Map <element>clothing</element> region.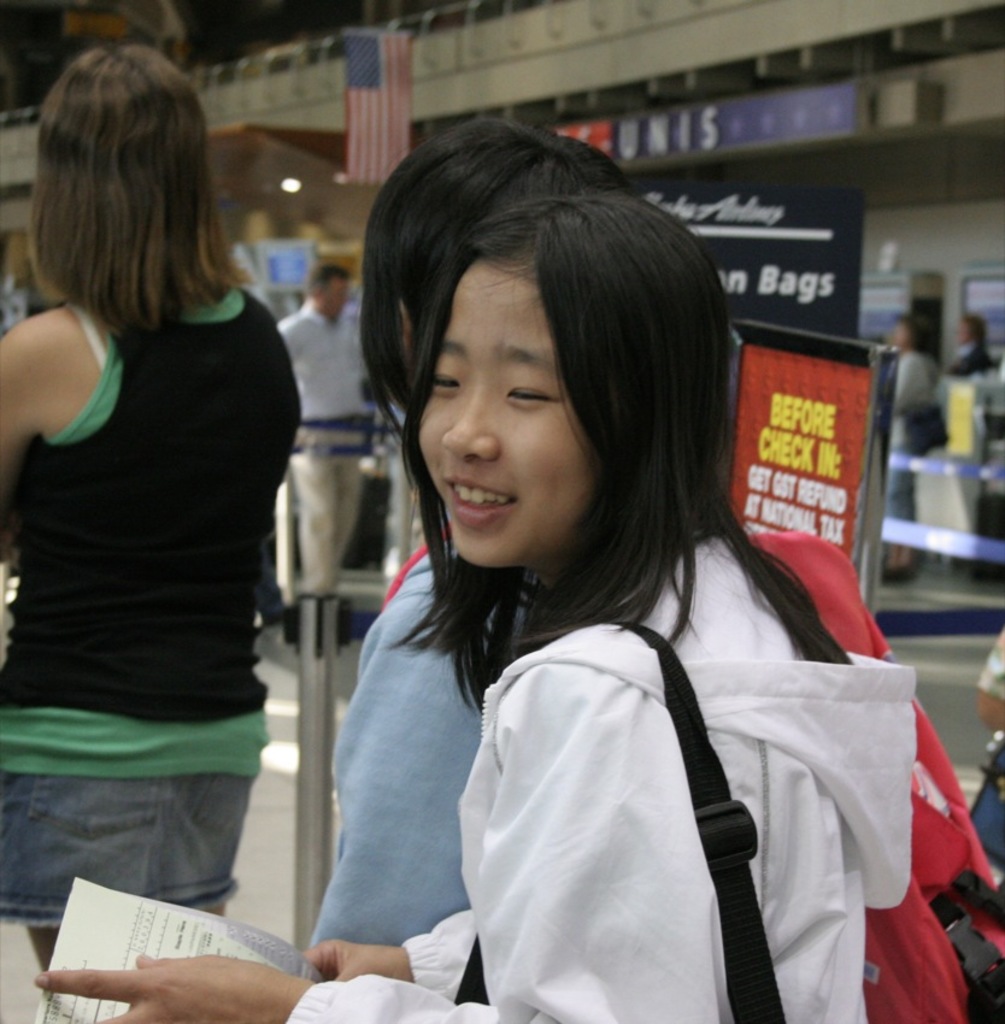
Mapped to pyautogui.locateOnScreen(951, 345, 988, 379).
